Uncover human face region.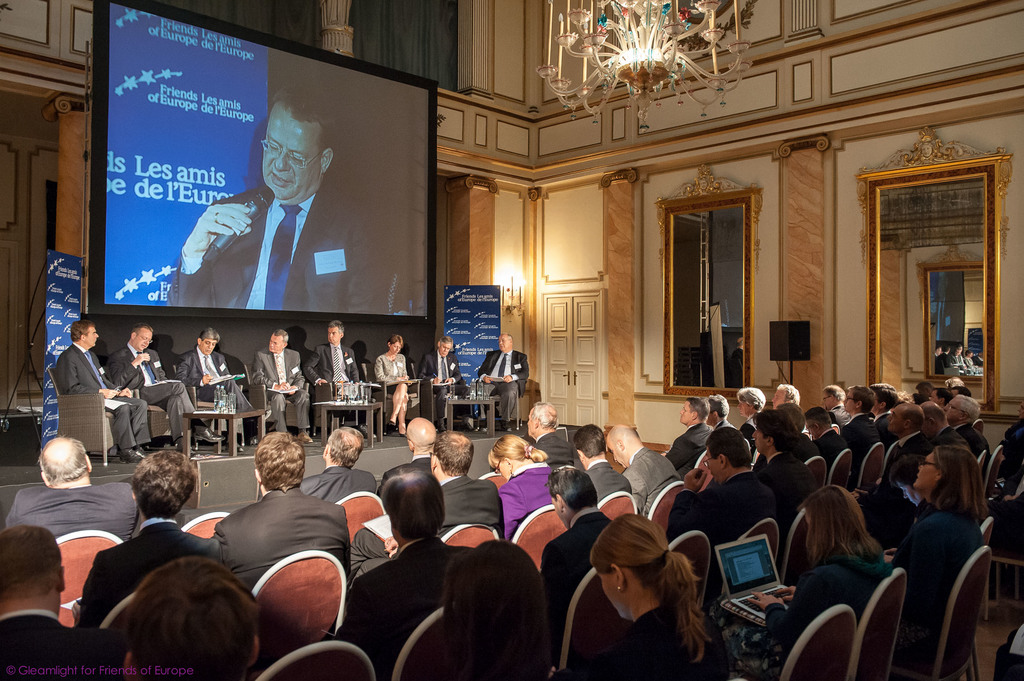
Uncovered: (left=929, top=390, right=940, bottom=405).
